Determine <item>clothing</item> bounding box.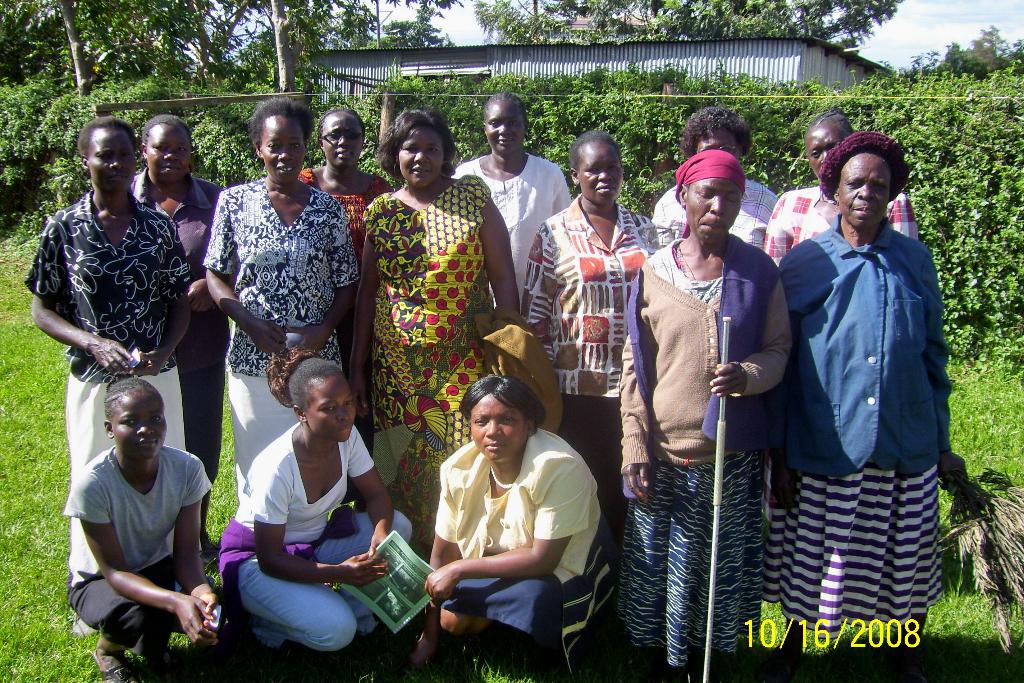
Determined: l=58, t=435, r=214, b=669.
